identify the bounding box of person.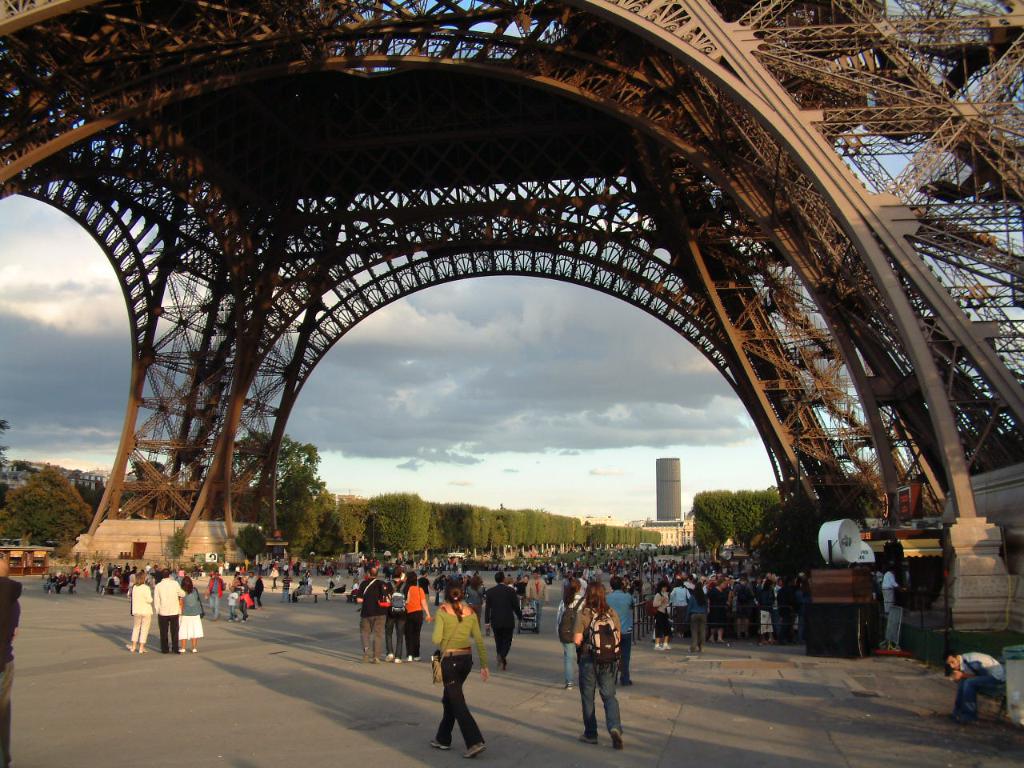
bbox(554, 582, 583, 696).
